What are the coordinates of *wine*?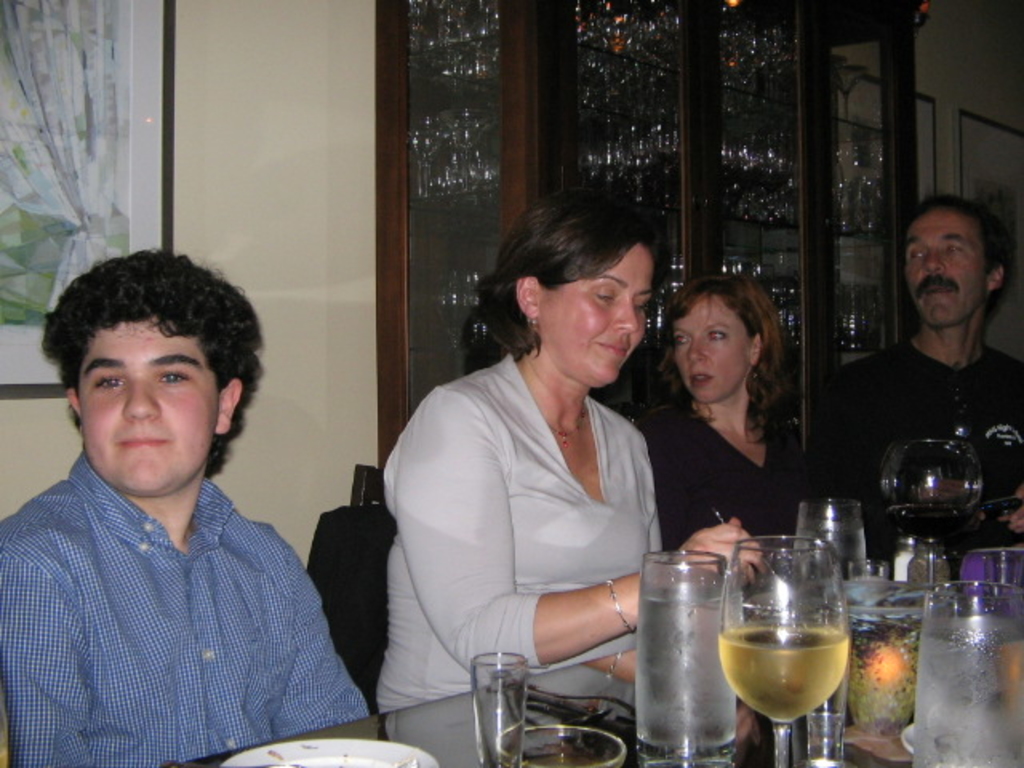
<region>718, 614, 851, 757</region>.
